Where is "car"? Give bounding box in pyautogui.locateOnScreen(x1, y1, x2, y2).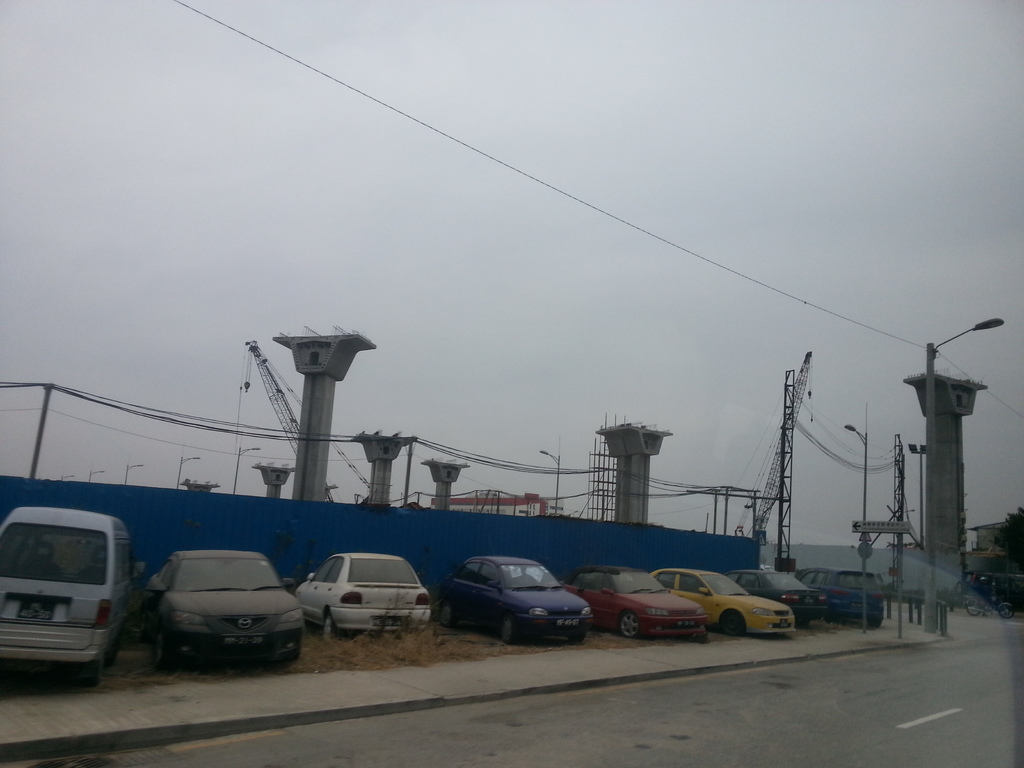
pyautogui.locateOnScreen(0, 506, 146, 680).
